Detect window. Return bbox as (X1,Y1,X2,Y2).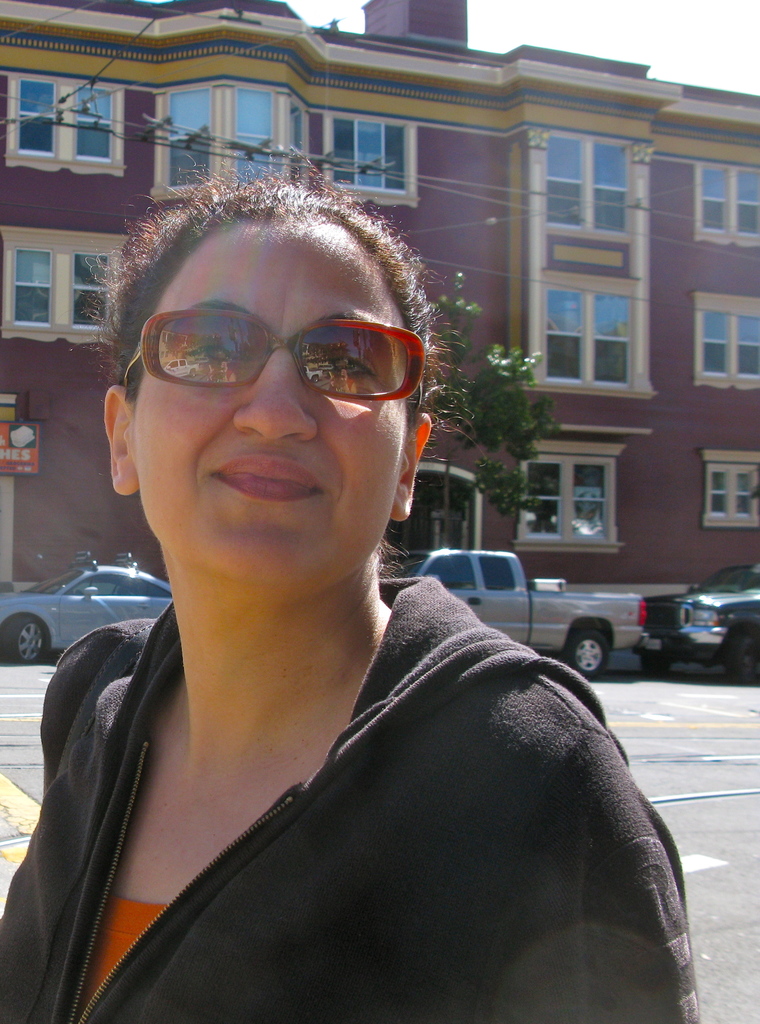
(700,160,759,242).
